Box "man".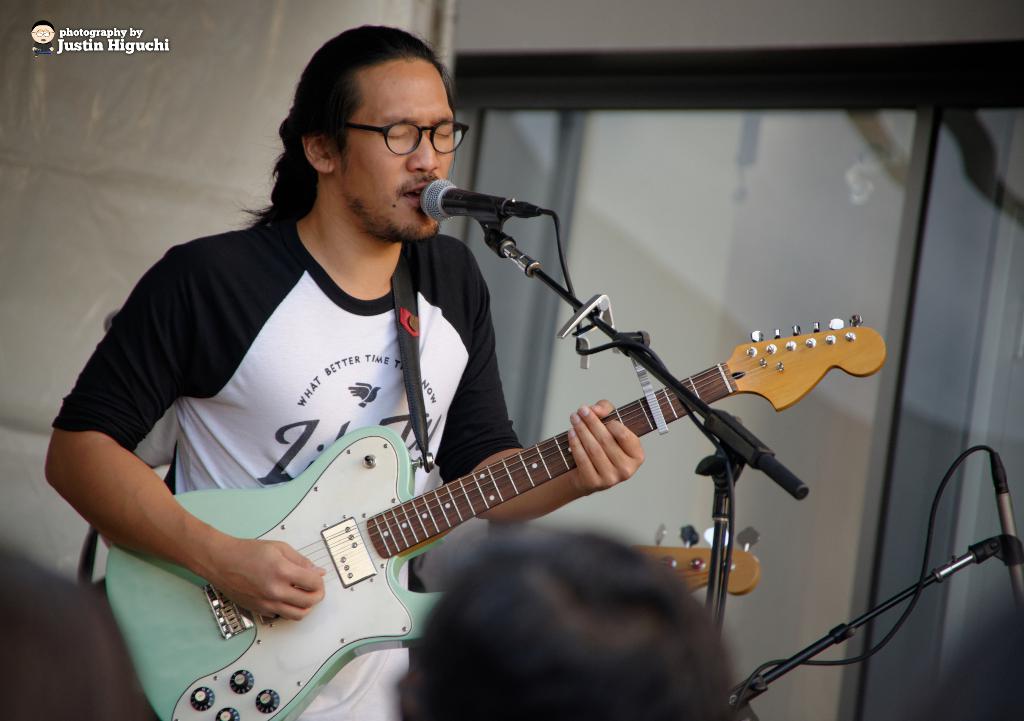
(left=36, top=12, right=656, bottom=720).
